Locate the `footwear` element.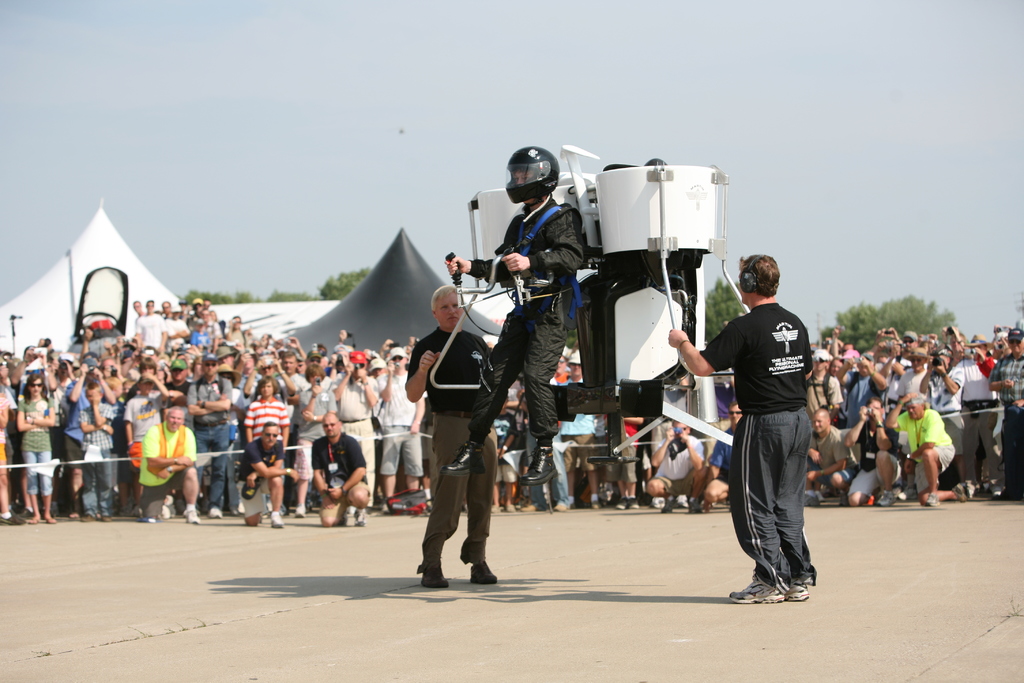
Element bbox: x1=690 y1=498 x2=705 y2=516.
